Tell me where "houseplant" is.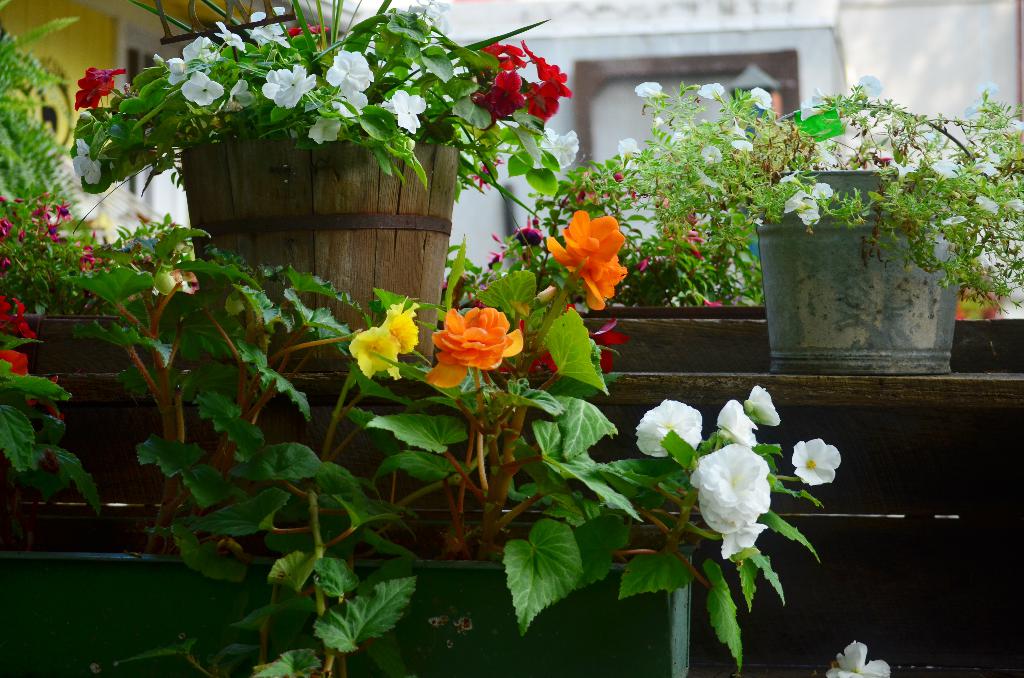
"houseplant" is at [63, 0, 574, 389].
